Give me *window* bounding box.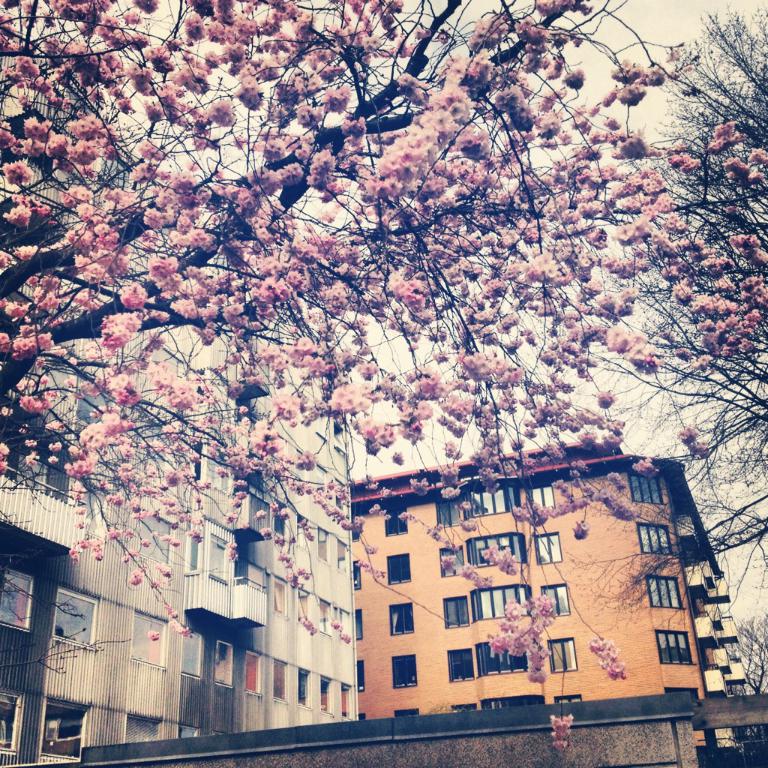
<bbox>474, 636, 527, 680</bbox>.
